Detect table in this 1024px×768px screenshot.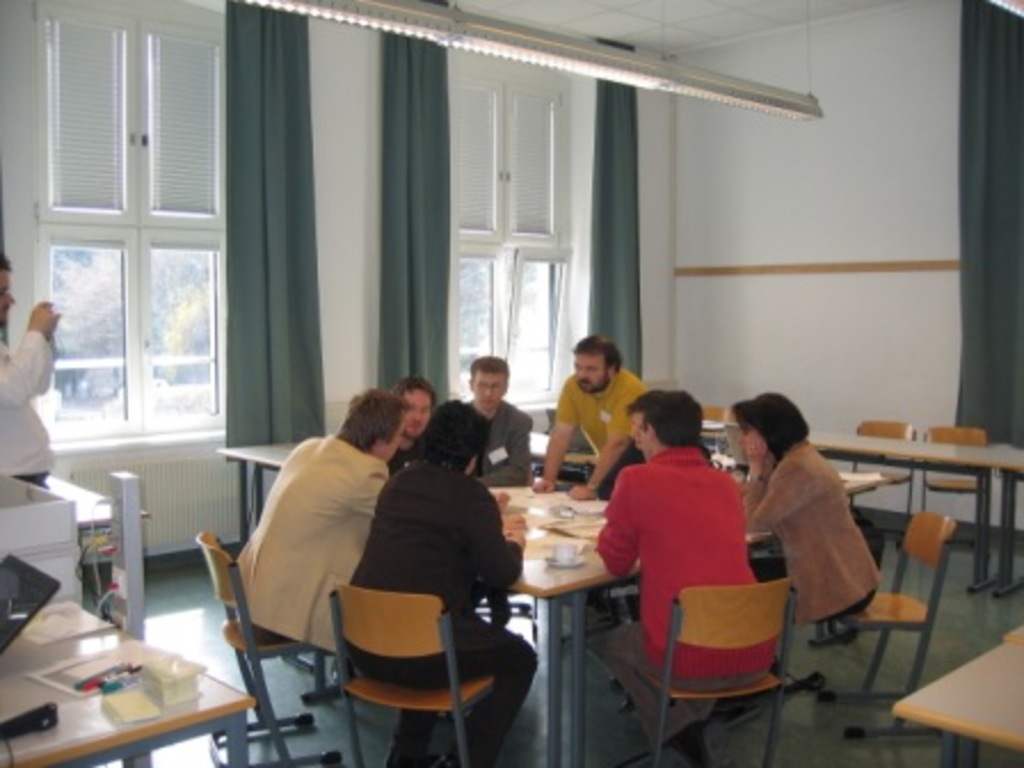
Detection: select_region(814, 427, 1022, 599).
